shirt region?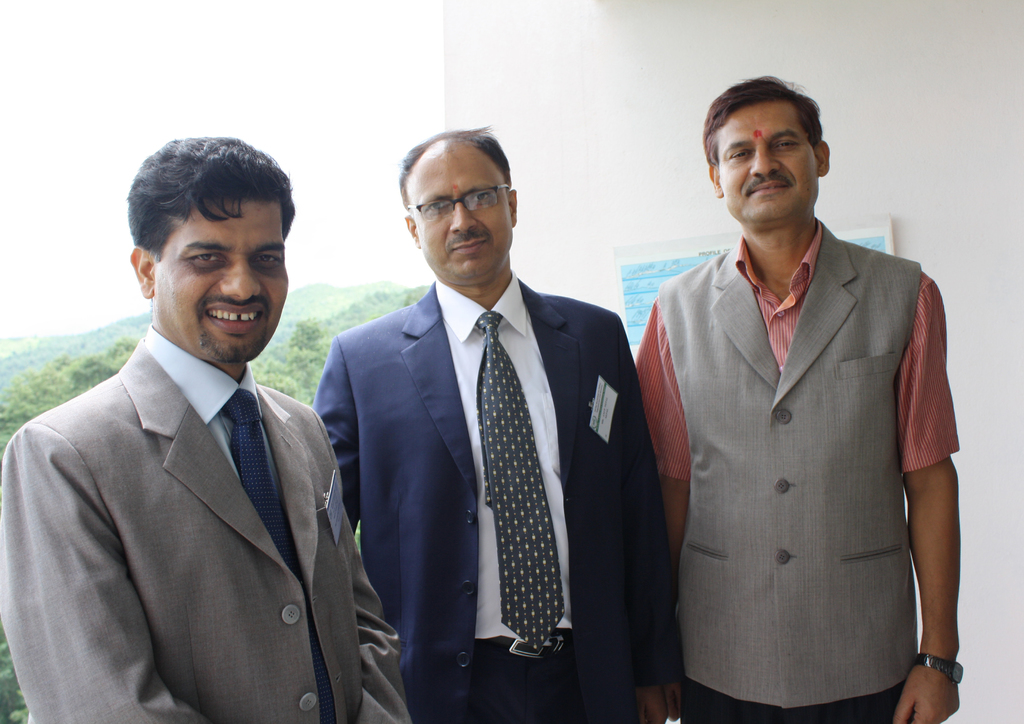
Rect(636, 216, 961, 478)
